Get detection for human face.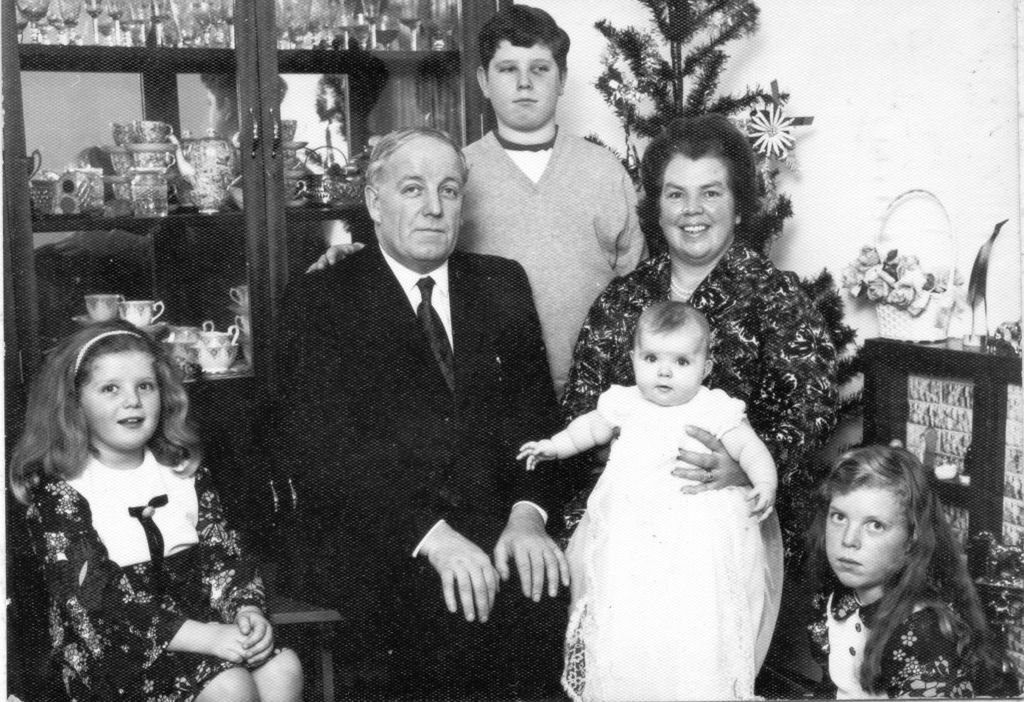
Detection: bbox=[662, 158, 734, 256].
